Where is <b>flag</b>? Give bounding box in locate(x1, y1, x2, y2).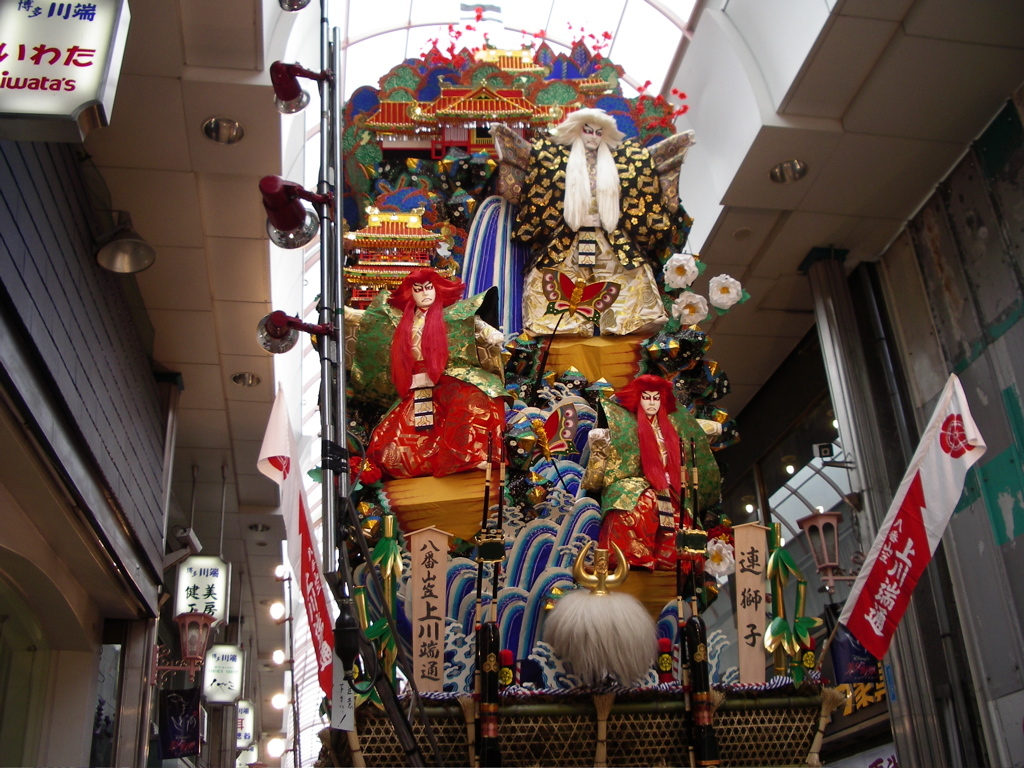
locate(251, 376, 358, 707).
